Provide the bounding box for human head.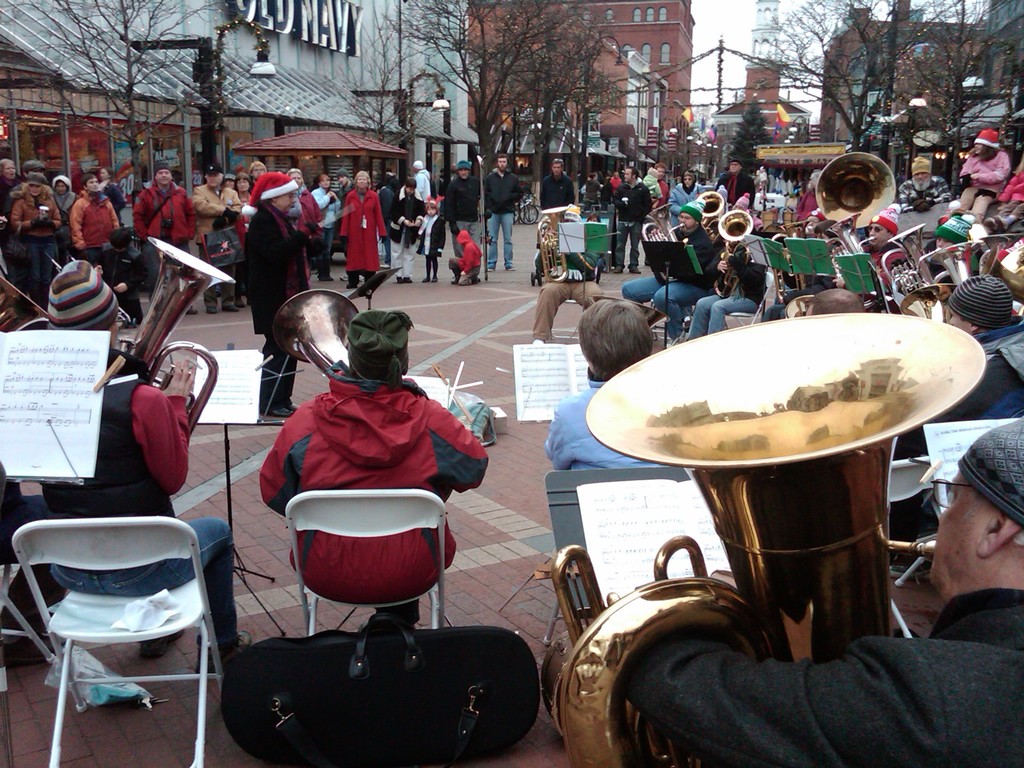
27,175,47,196.
